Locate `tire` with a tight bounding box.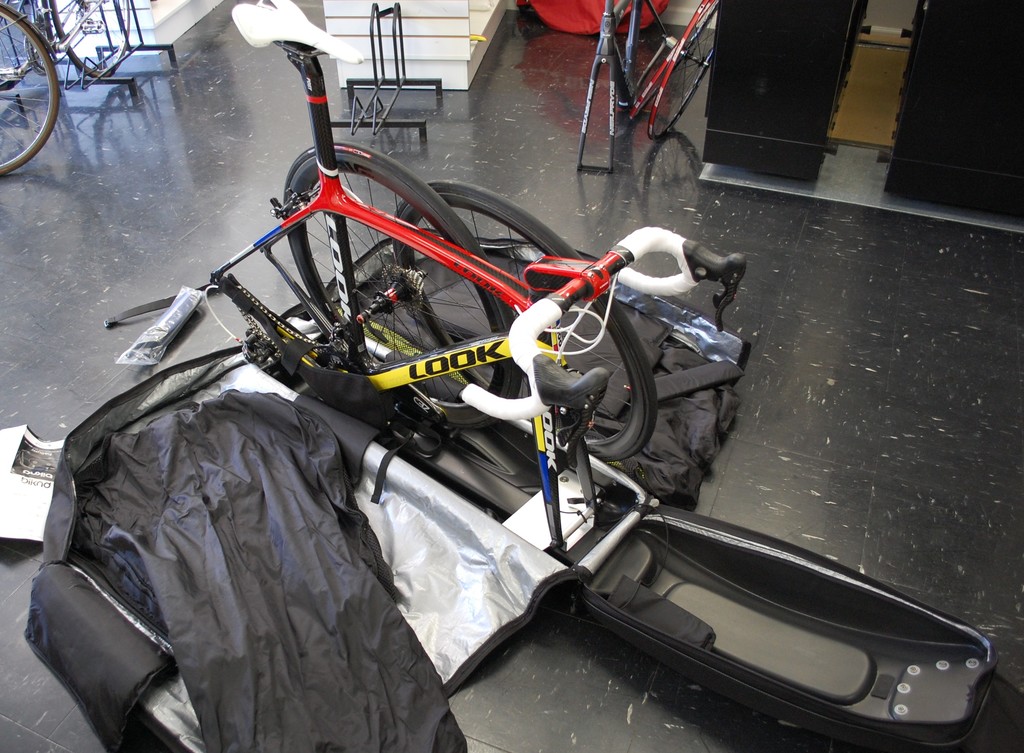
x1=0 y1=1 x2=63 y2=181.
